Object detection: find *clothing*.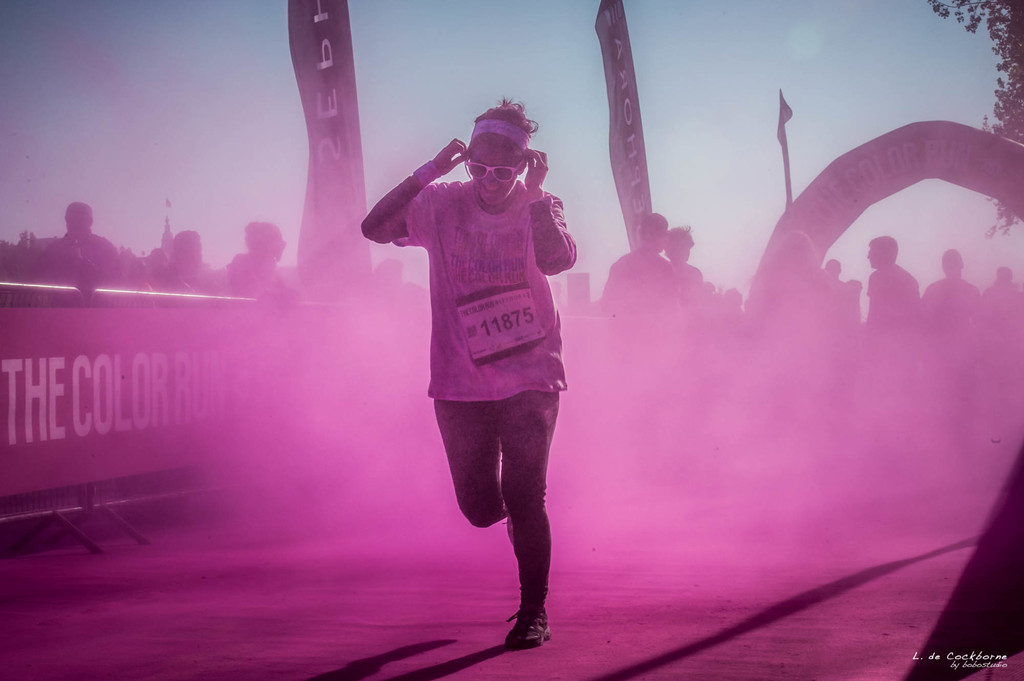
(left=35, top=227, right=133, bottom=300).
